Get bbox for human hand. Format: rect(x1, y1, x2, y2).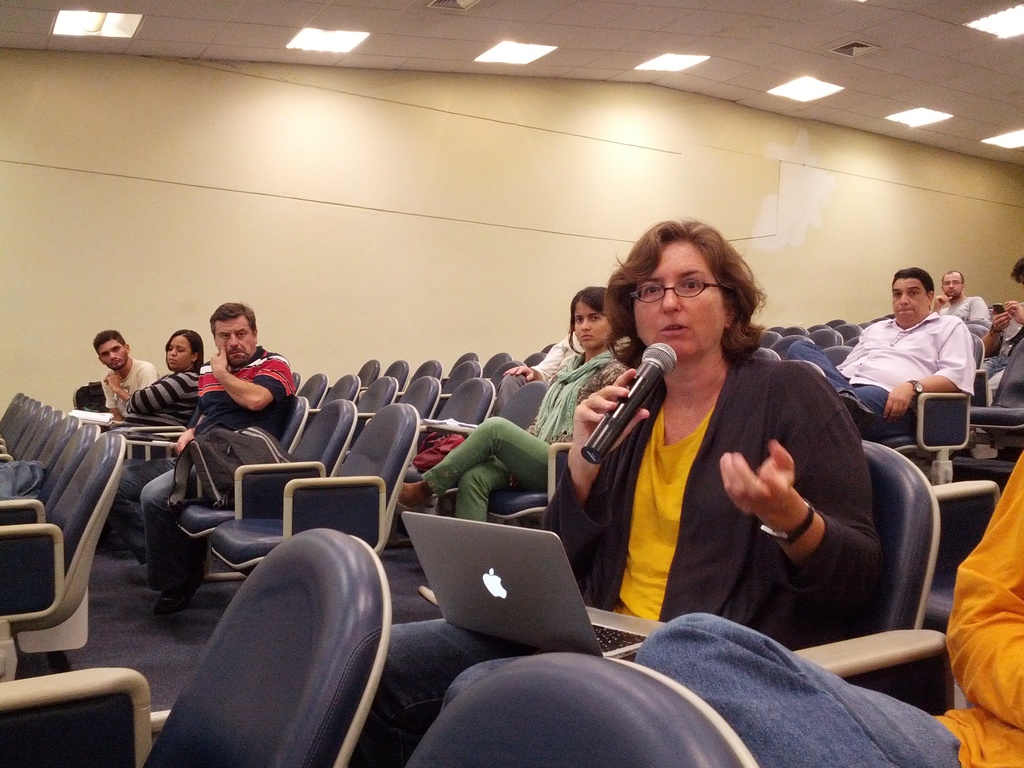
rect(174, 428, 196, 457).
